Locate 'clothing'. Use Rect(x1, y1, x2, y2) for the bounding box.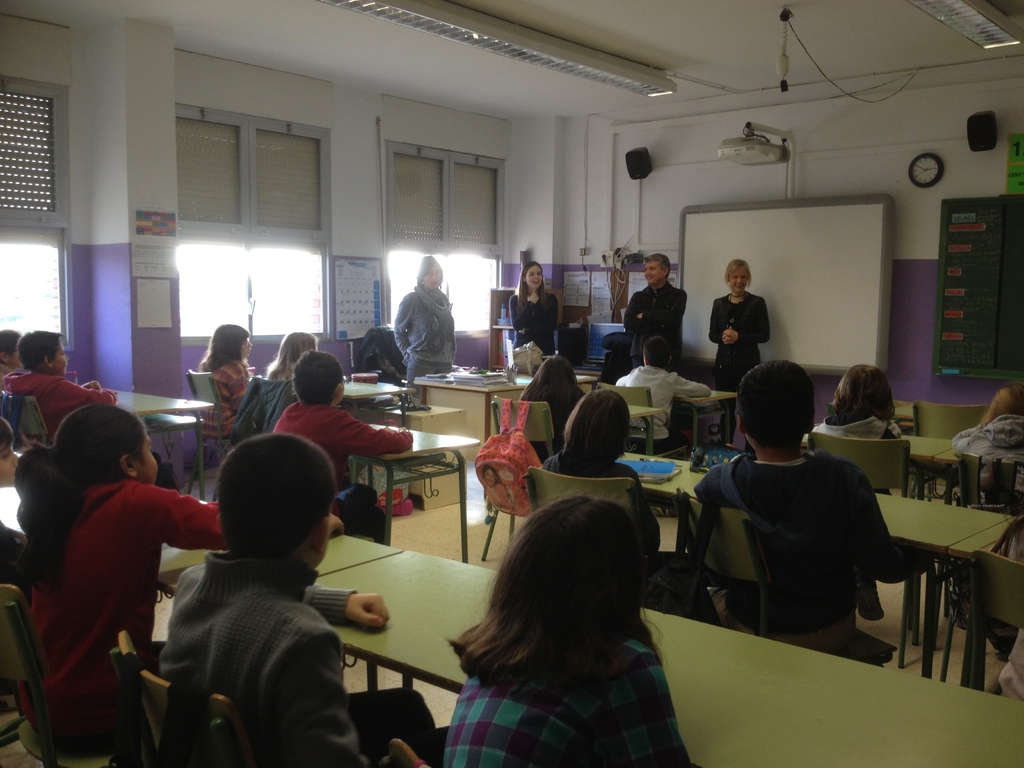
Rect(185, 349, 248, 442).
